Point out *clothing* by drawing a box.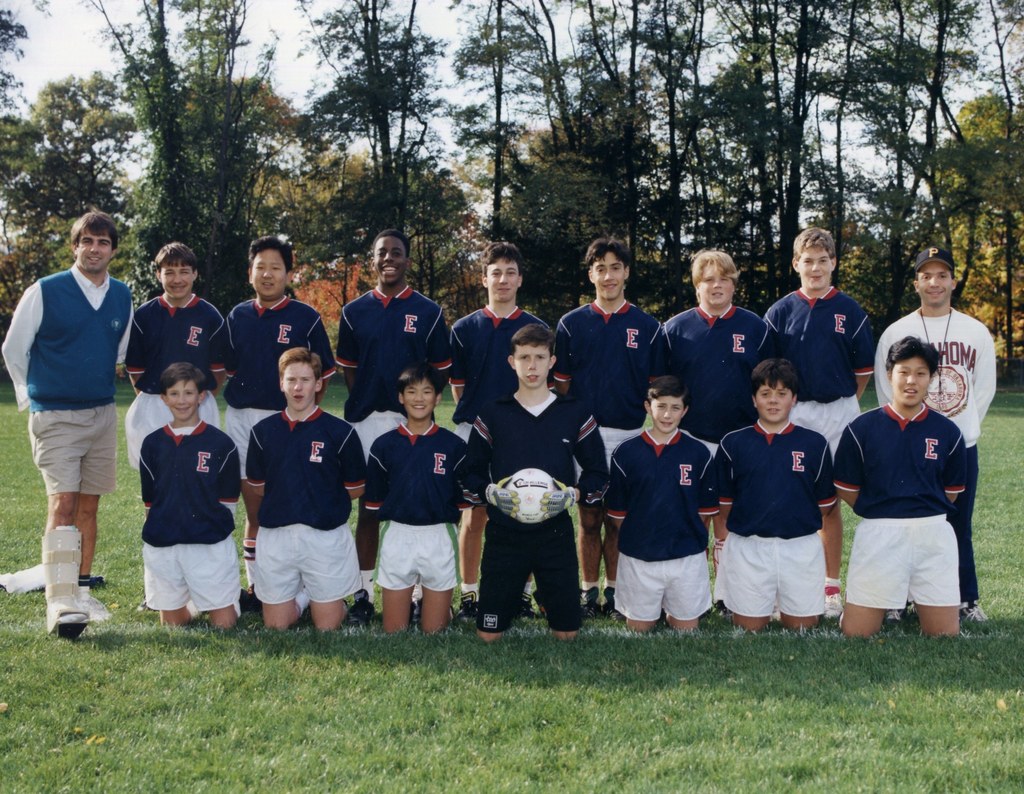
x1=849, y1=517, x2=959, y2=605.
